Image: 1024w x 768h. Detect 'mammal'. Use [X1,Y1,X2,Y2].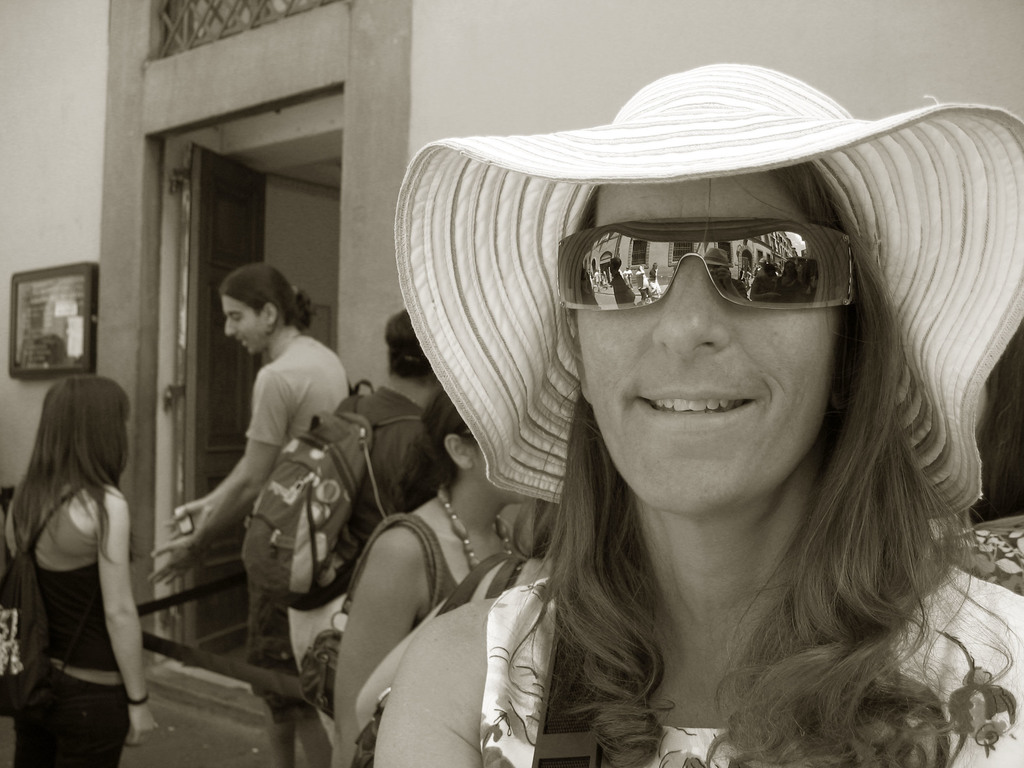
[285,307,434,767].
